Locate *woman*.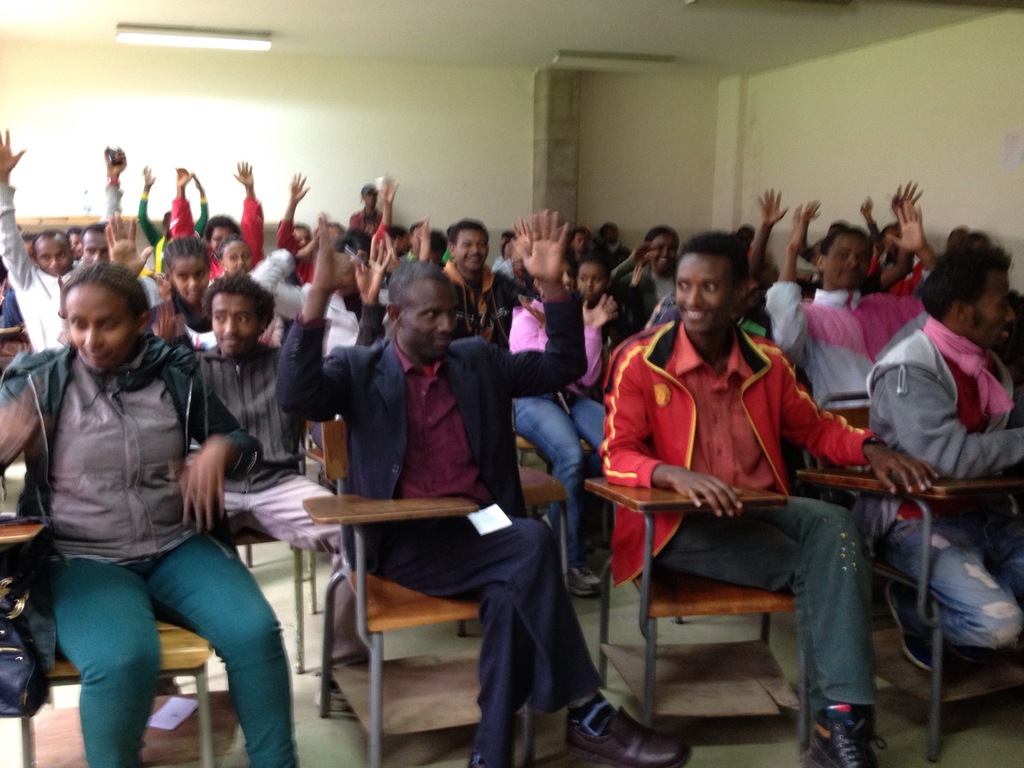
Bounding box: x1=3, y1=236, x2=275, y2=767.
